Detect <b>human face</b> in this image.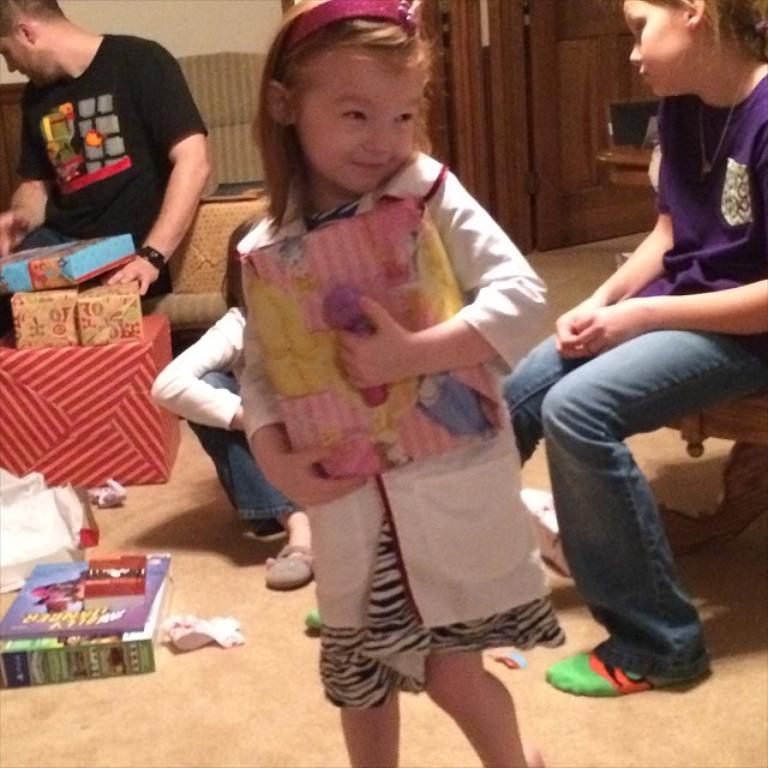
Detection: [299, 50, 425, 193].
